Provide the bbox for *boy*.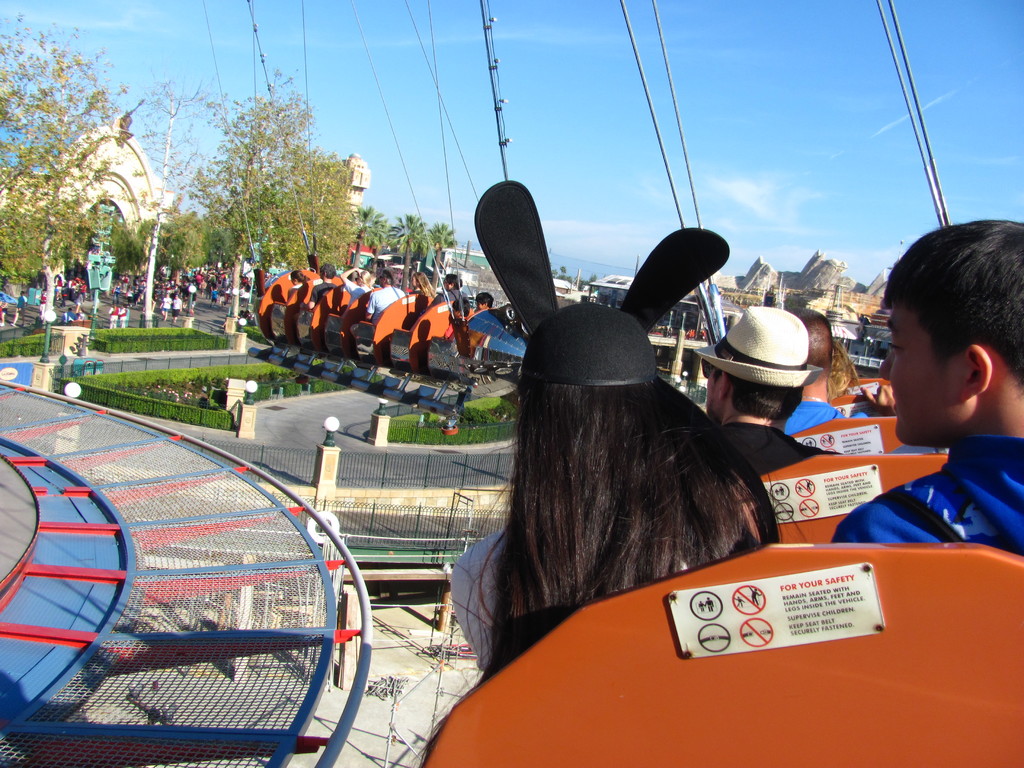
region(824, 223, 1023, 552).
